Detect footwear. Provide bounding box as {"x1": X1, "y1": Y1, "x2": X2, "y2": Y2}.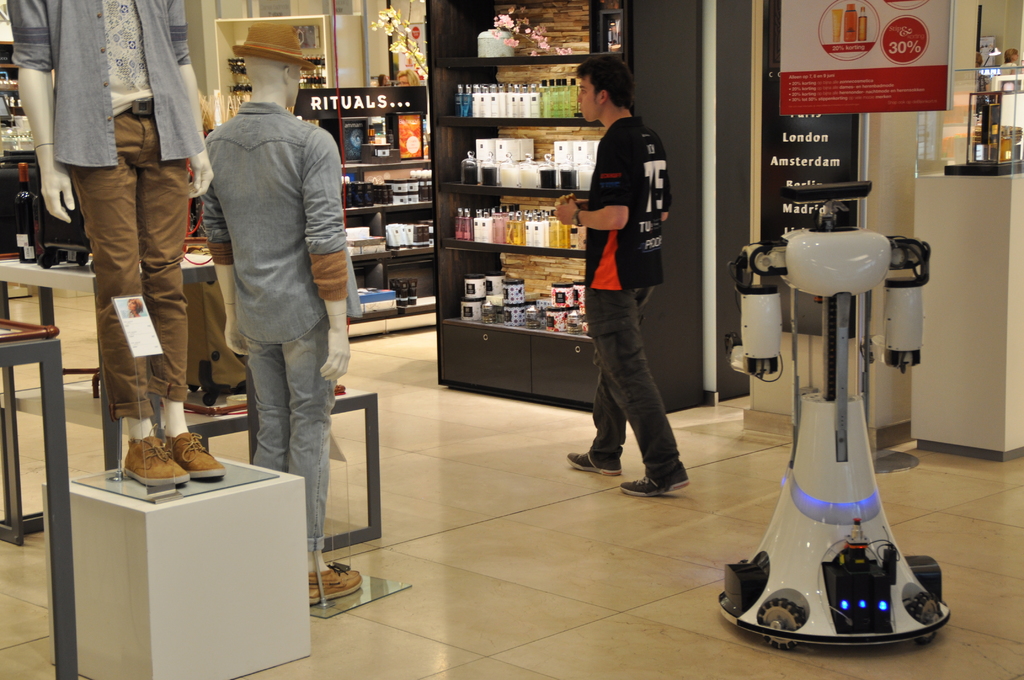
{"x1": 618, "y1": 471, "x2": 687, "y2": 496}.
